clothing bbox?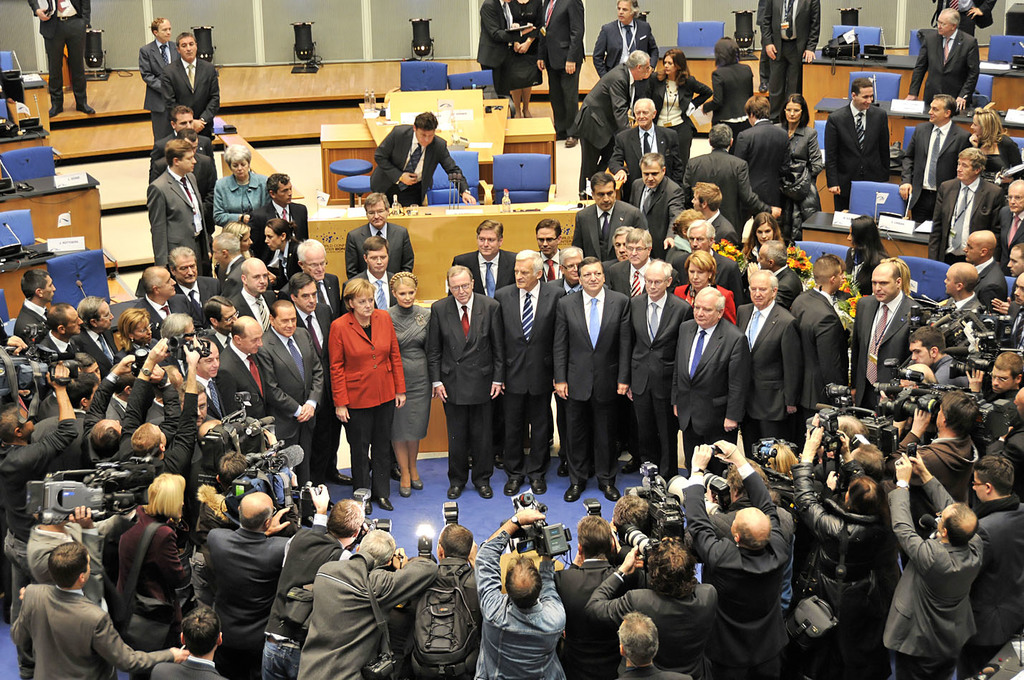
x1=243, y1=192, x2=309, y2=272
